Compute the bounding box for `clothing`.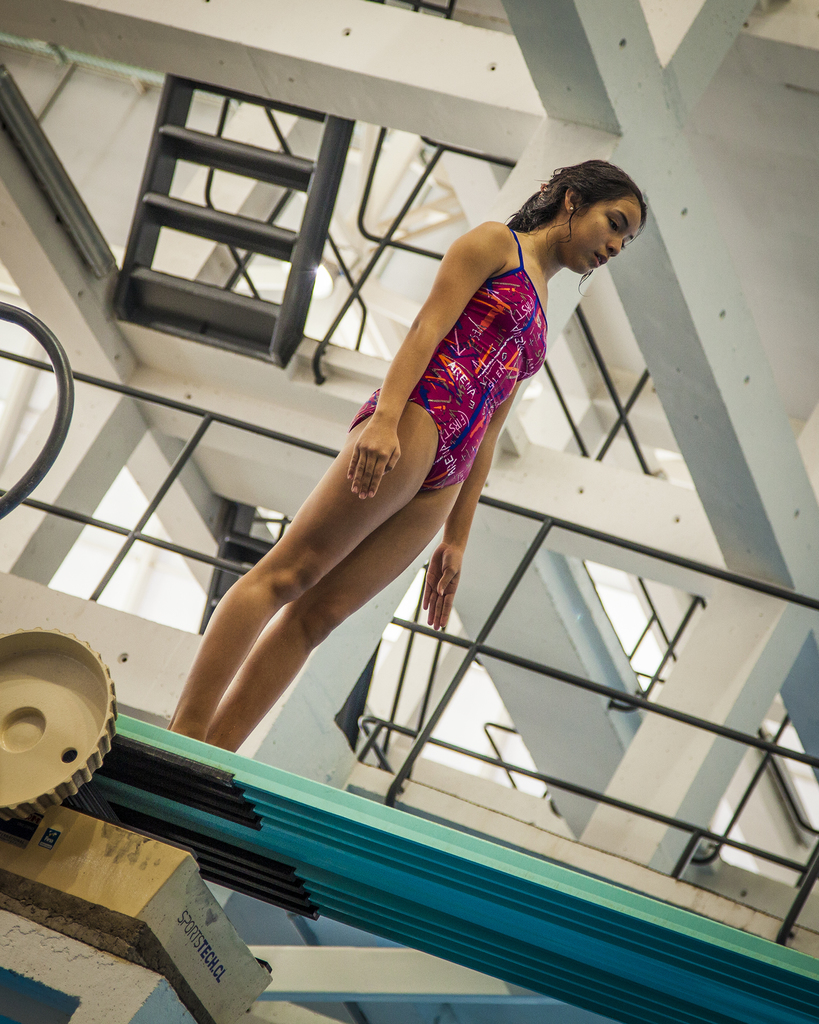
box=[349, 210, 575, 607].
